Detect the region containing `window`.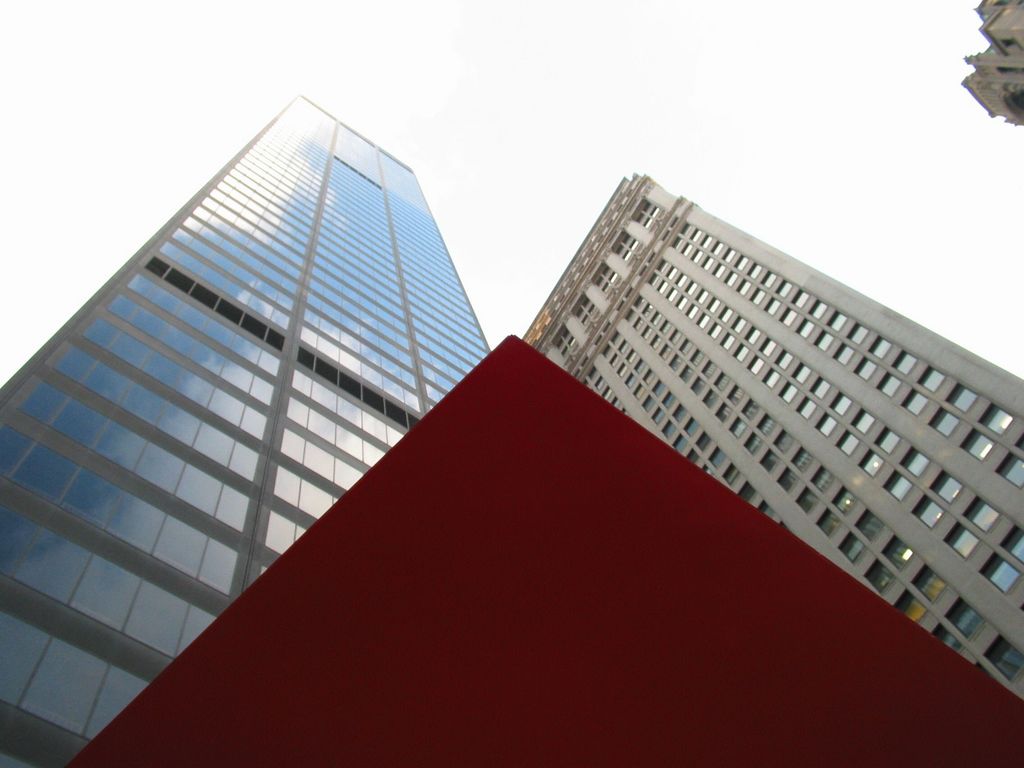
rect(776, 467, 802, 488).
